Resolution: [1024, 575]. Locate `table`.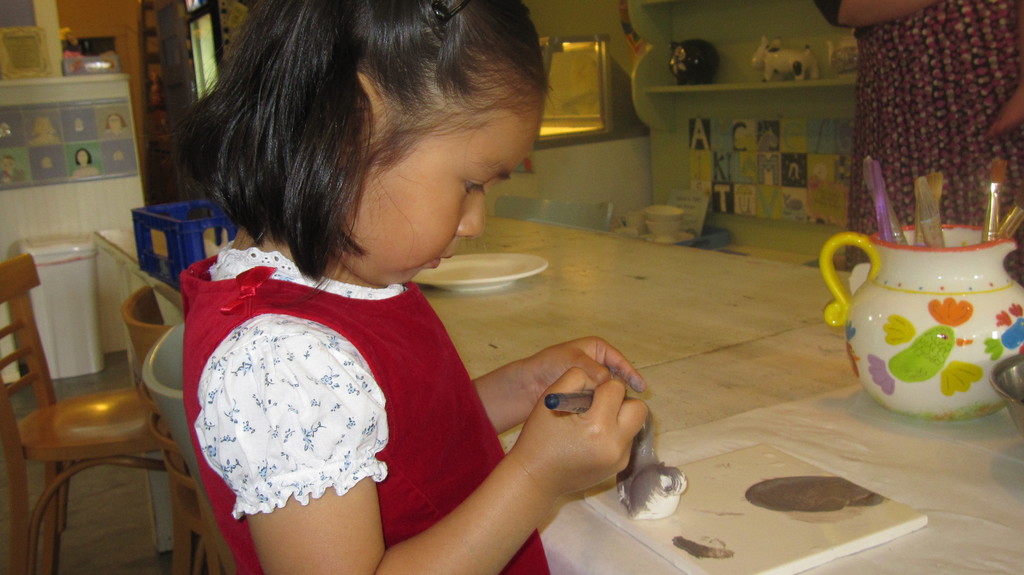
x1=88 y1=214 x2=849 y2=425.
